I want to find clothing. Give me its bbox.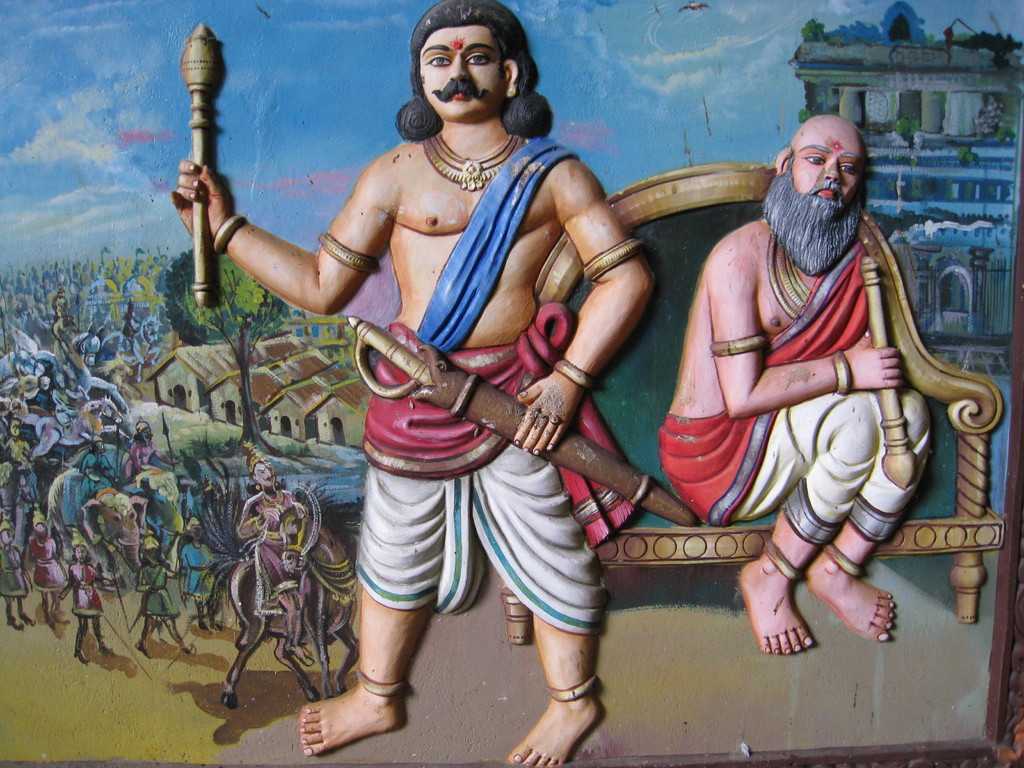
pyautogui.locateOnScreen(655, 241, 928, 548).
